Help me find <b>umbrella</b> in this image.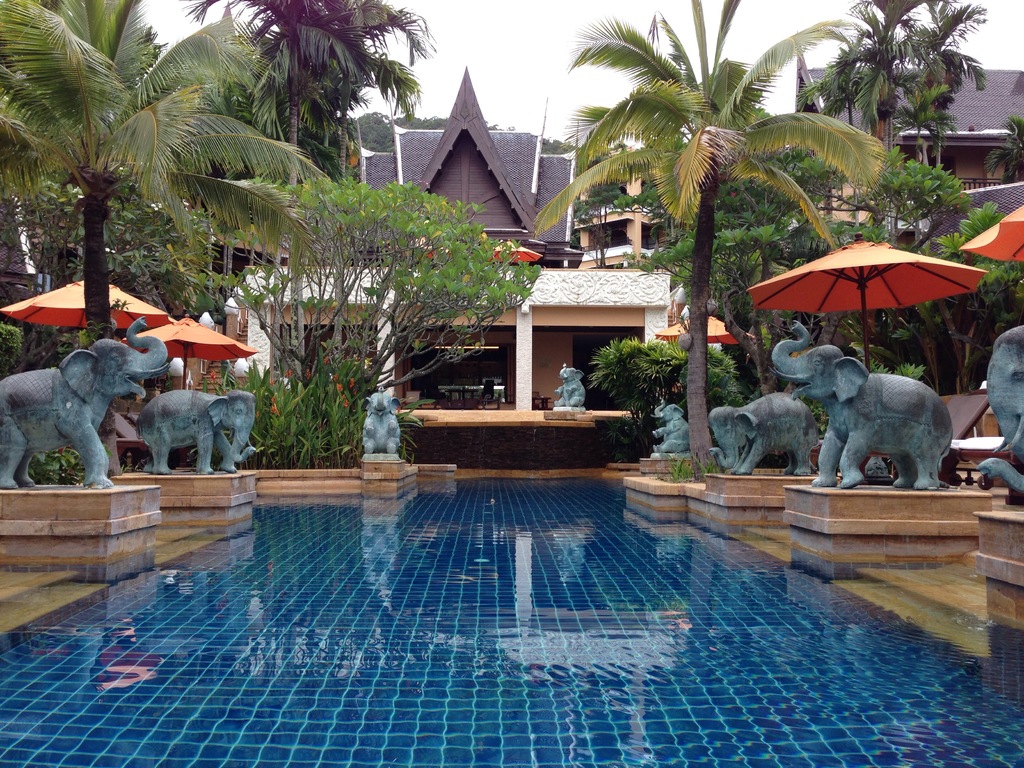
Found it: rect(655, 317, 754, 349).
